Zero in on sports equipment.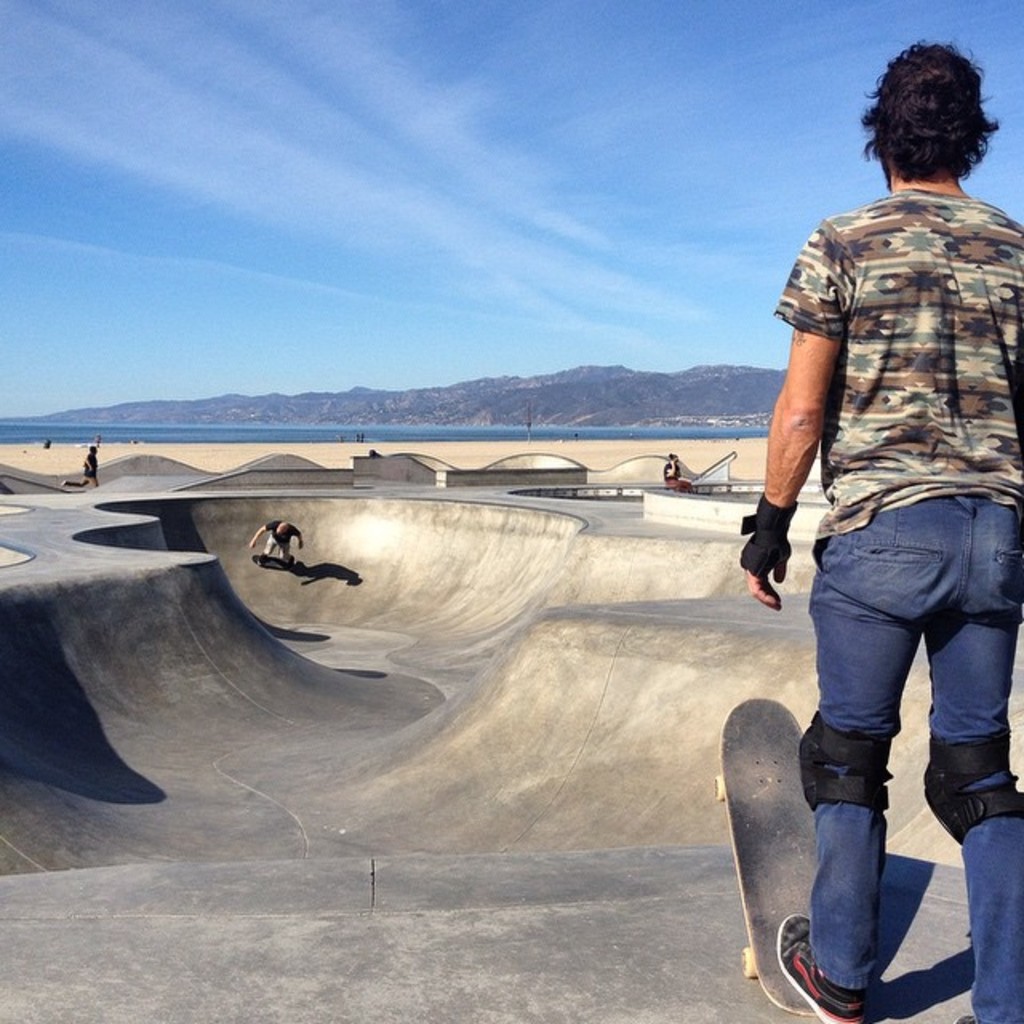
Zeroed in: (714,696,824,1014).
